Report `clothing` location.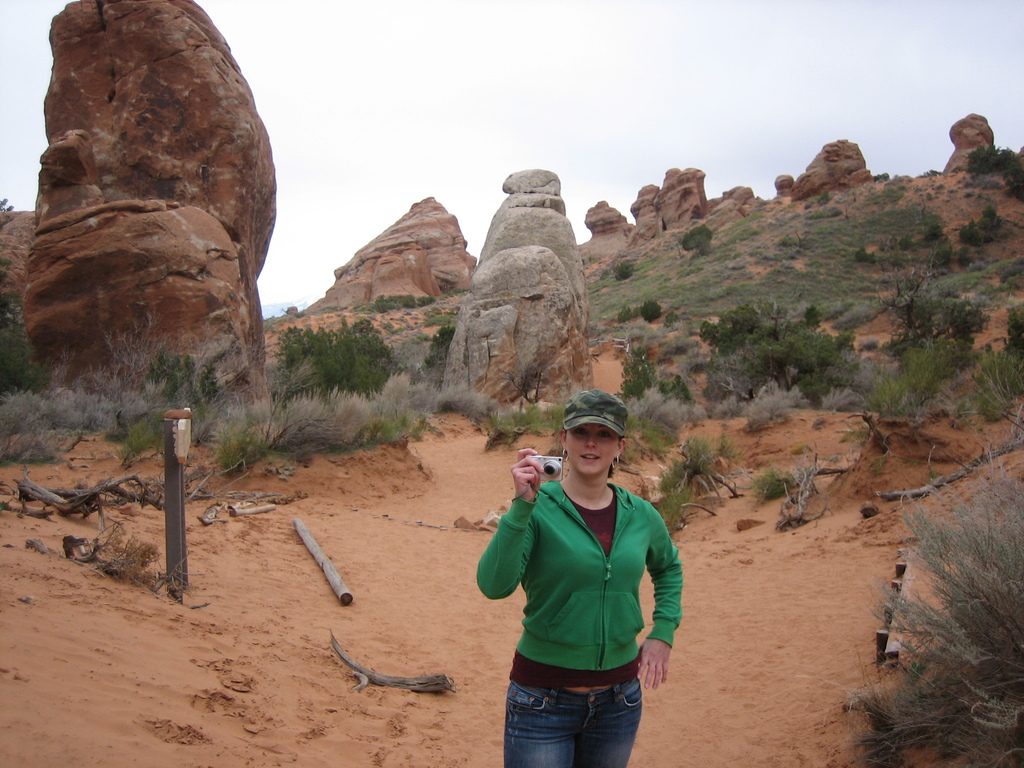
Report: <box>488,445,684,744</box>.
